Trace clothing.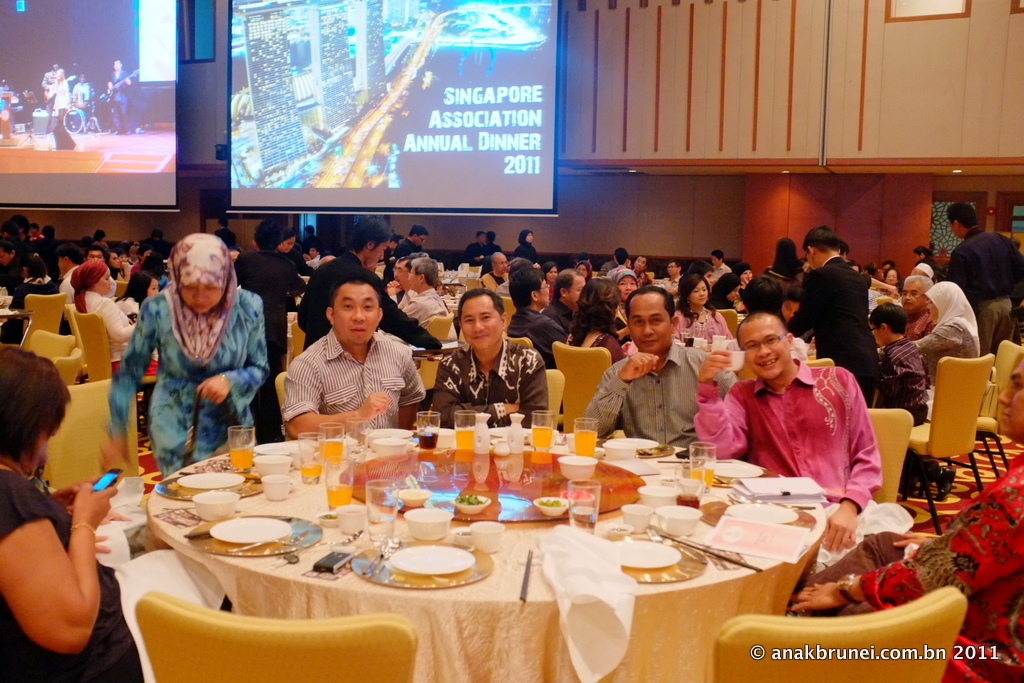
Traced to box(406, 343, 559, 423).
